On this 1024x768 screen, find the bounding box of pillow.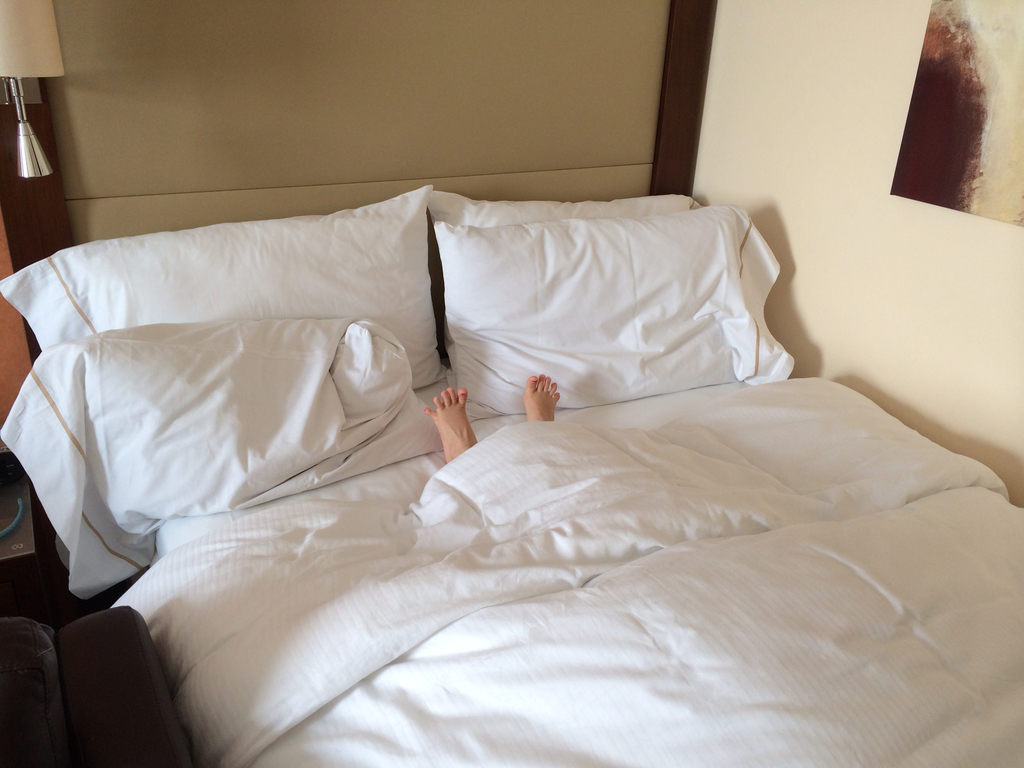
Bounding box: [left=0, top=183, right=452, bottom=417].
